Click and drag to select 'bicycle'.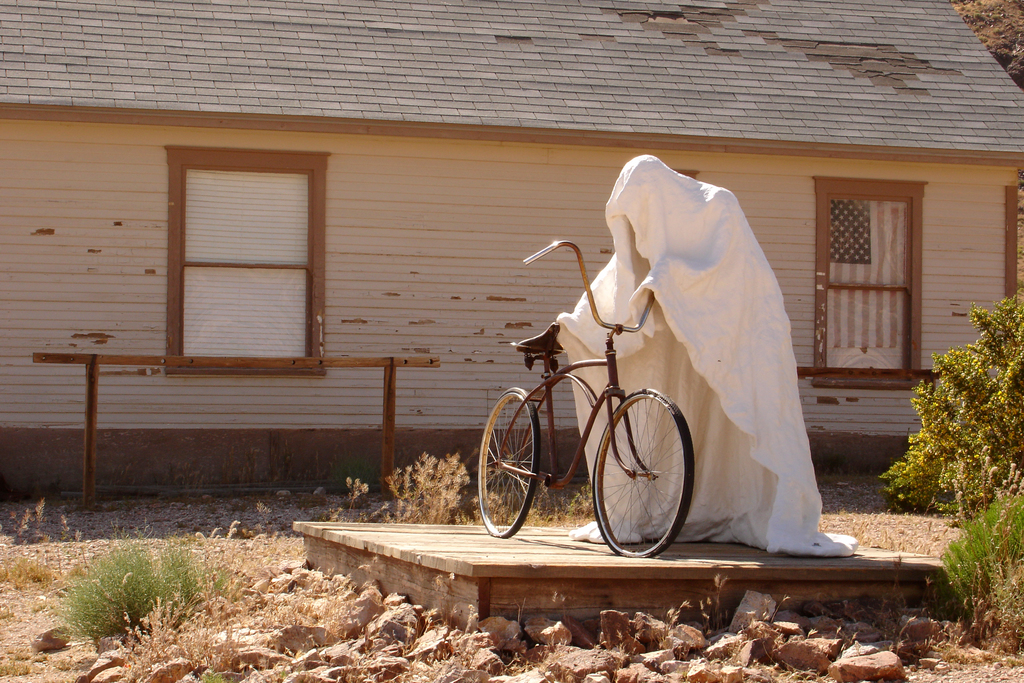
Selection: 472 251 712 564.
